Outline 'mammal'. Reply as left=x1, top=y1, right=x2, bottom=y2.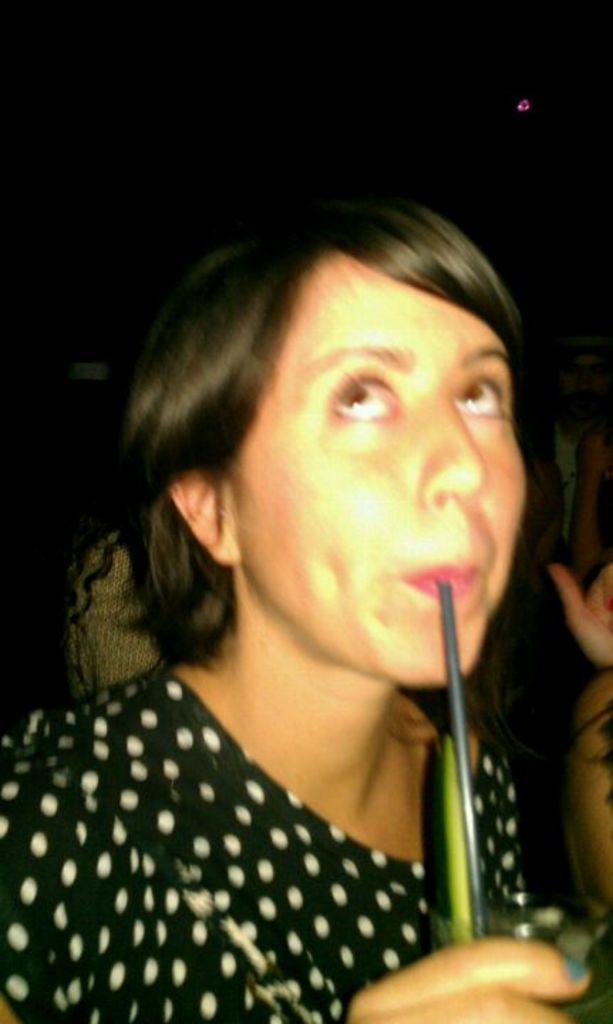
left=31, top=155, right=559, bottom=1015.
